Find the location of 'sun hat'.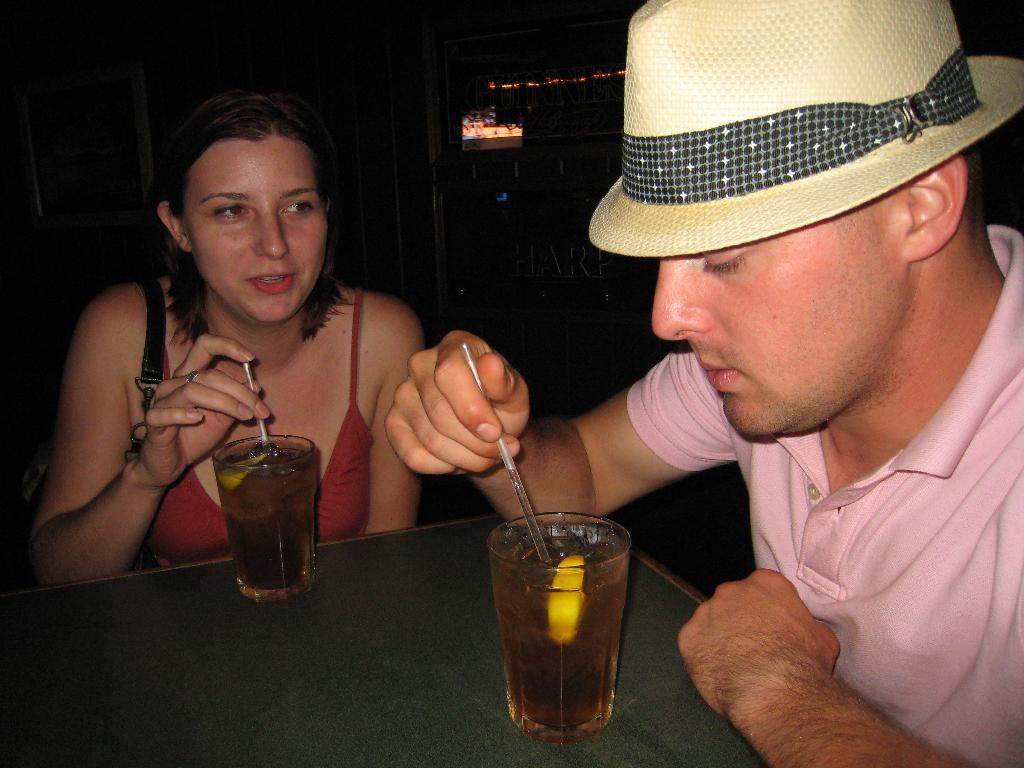
Location: 584:0:1023:259.
